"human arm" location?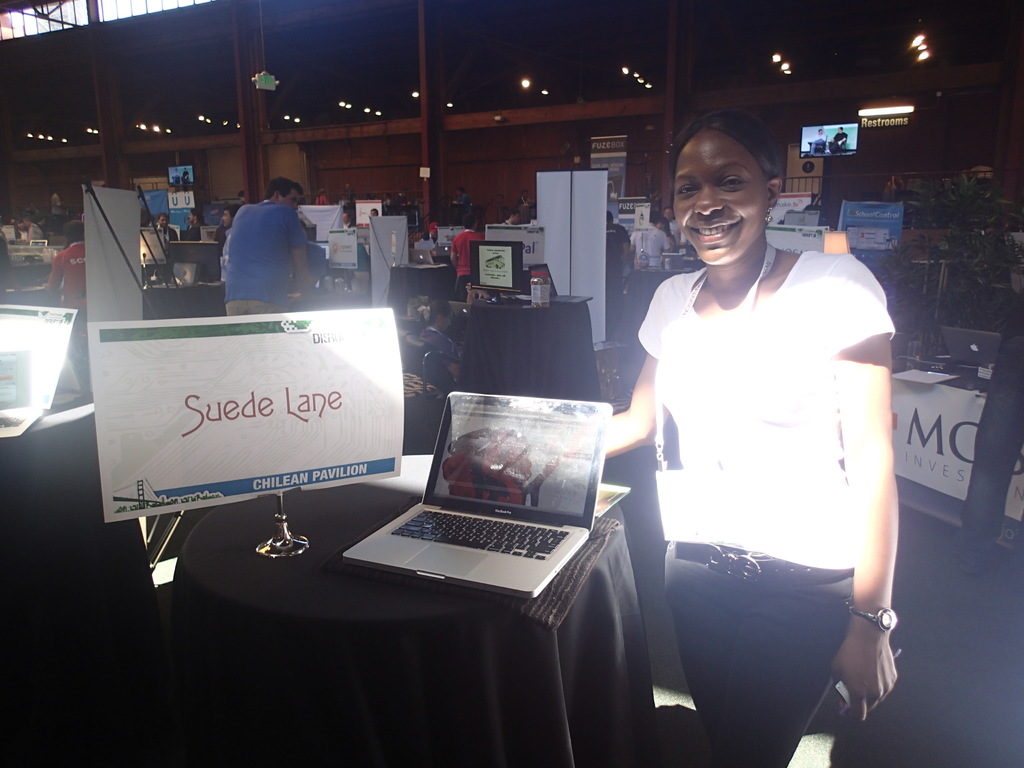
(597, 382, 680, 483)
